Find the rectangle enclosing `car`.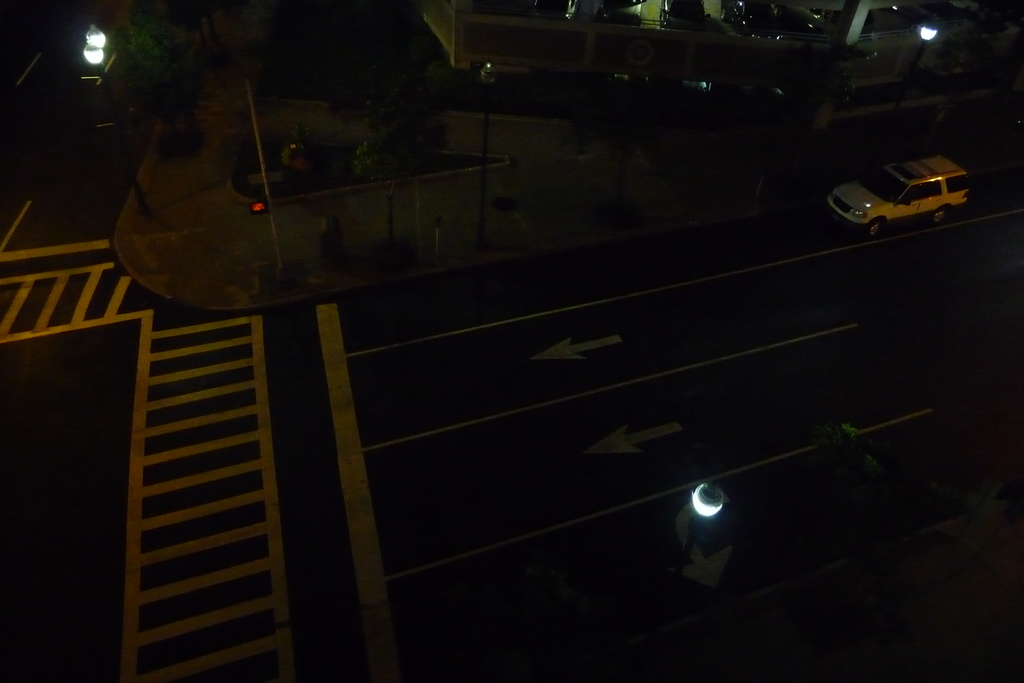
left=828, top=158, right=977, bottom=236.
